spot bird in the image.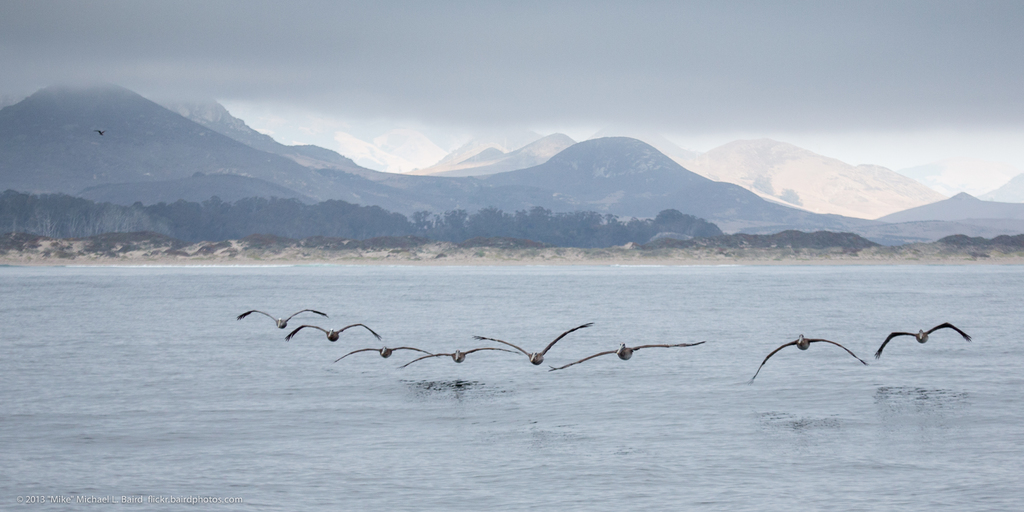
bird found at 883 315 980 360.
